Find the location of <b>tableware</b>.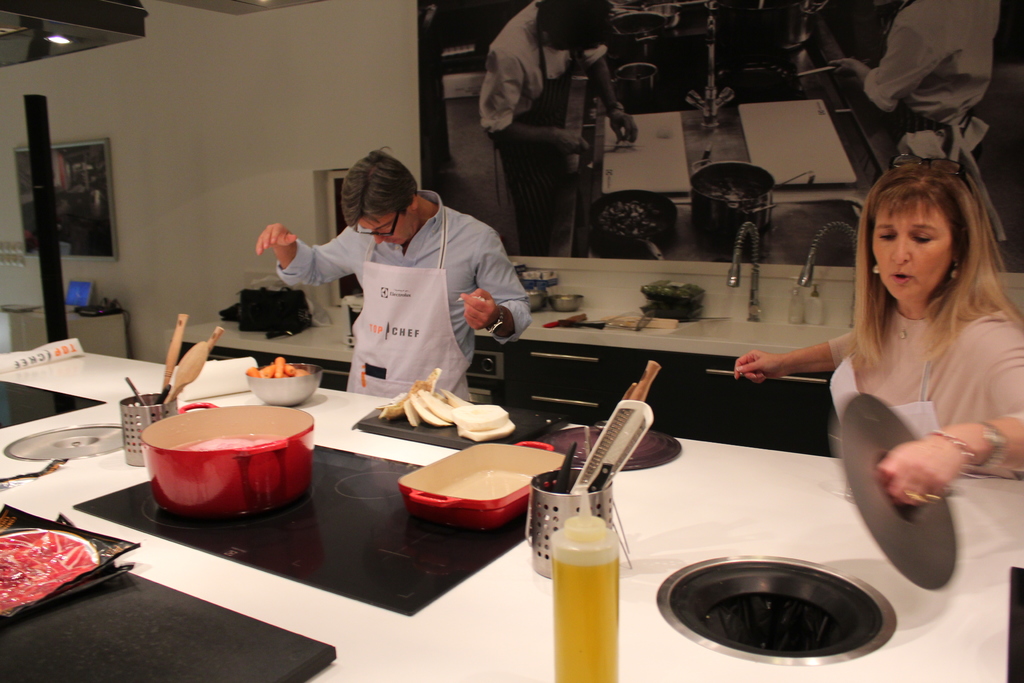
Location: [x1=117, y1=406, x2=312, y2=528].
